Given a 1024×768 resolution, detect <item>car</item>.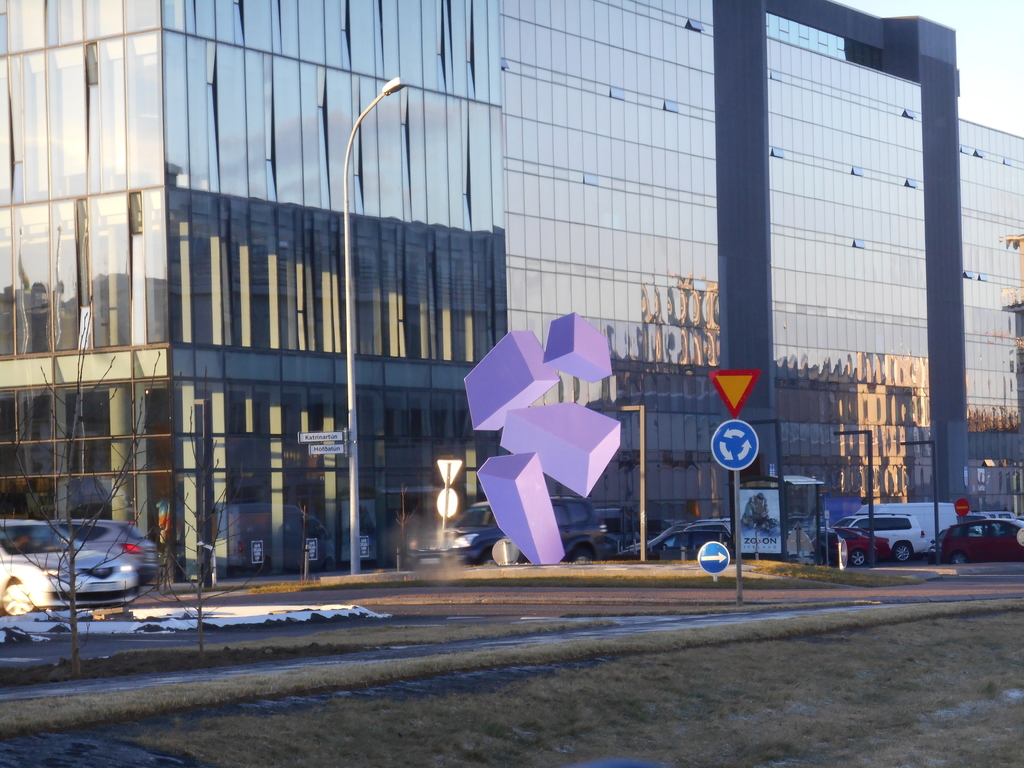
BBox(0, 522, 135, 617).
